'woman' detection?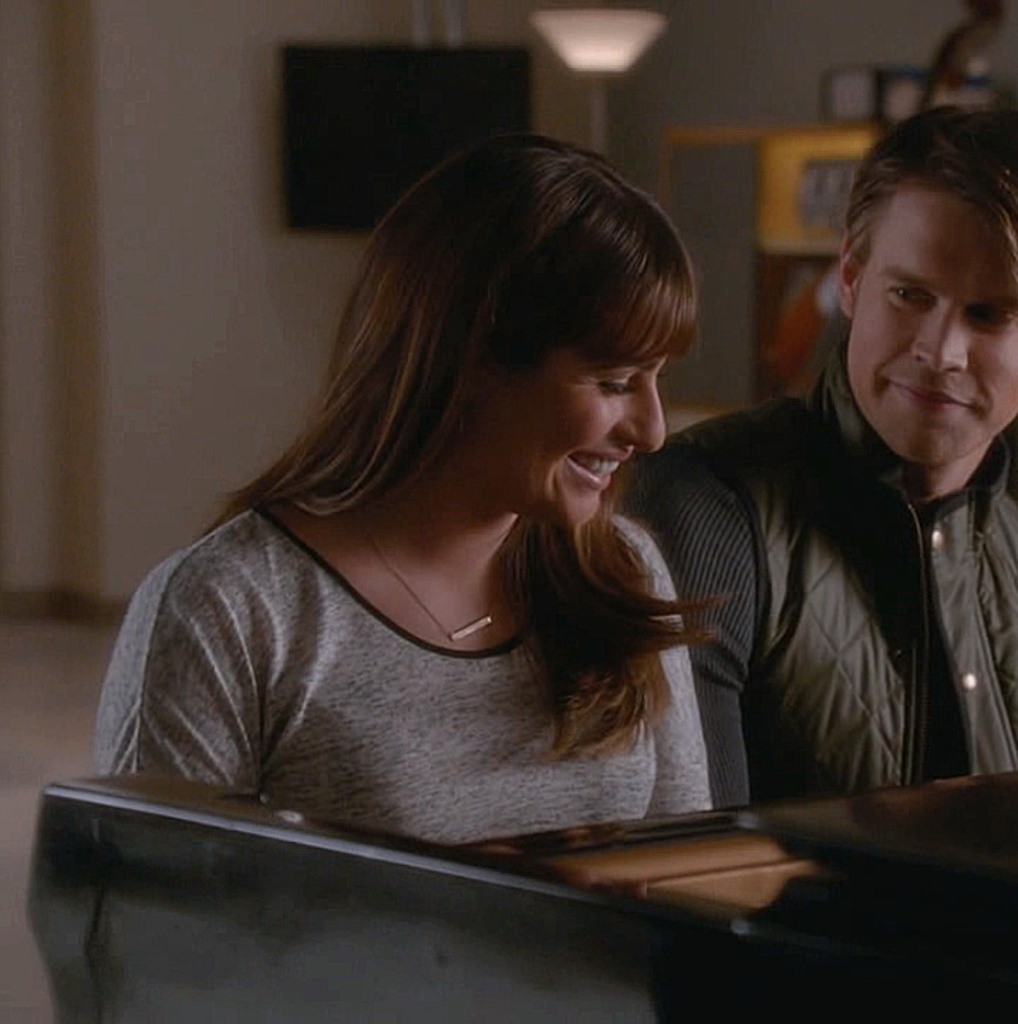
81:122:840:934
